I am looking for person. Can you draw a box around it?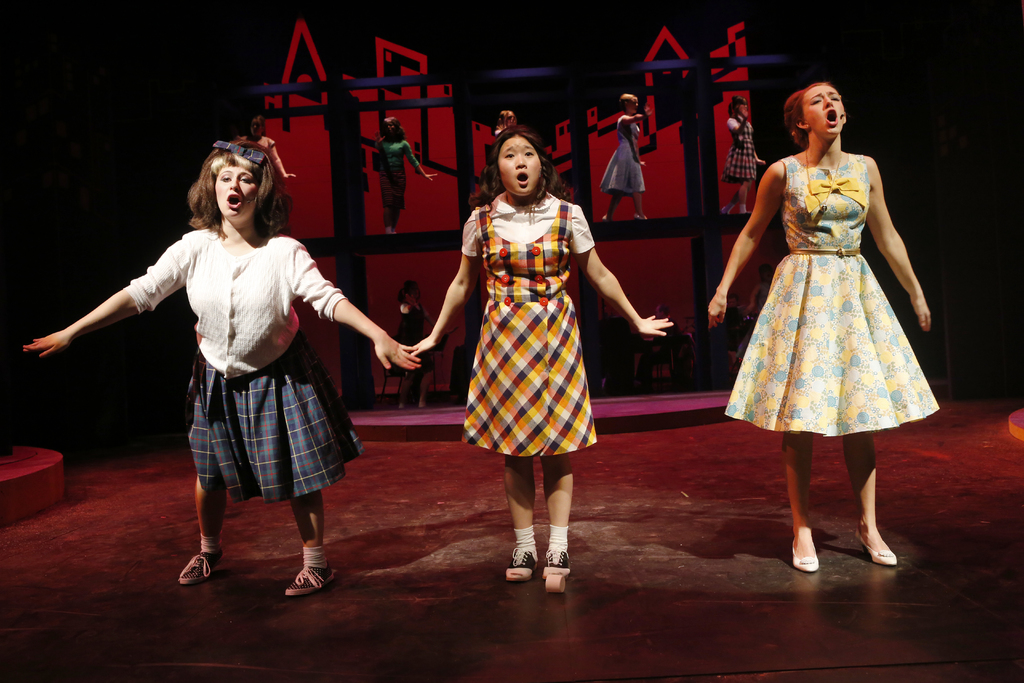
Sure, the bounding box is left=237, top=111, right=294, bottom=182.
